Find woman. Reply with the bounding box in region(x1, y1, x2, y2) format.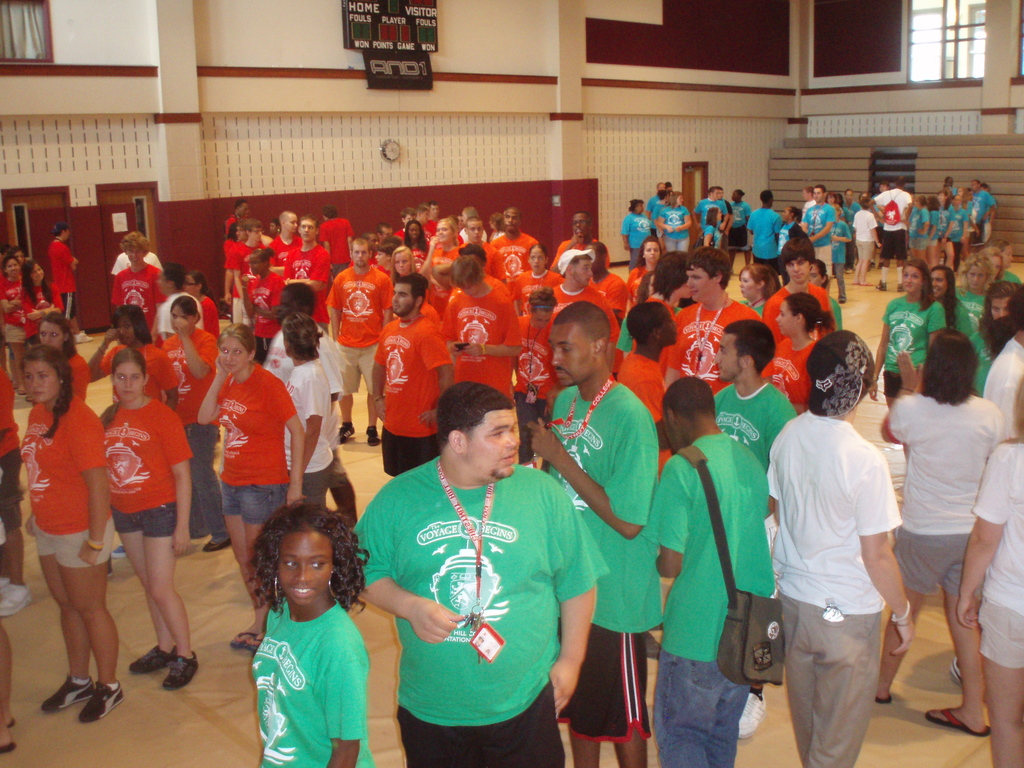
region(19, 257, 66, 335).
